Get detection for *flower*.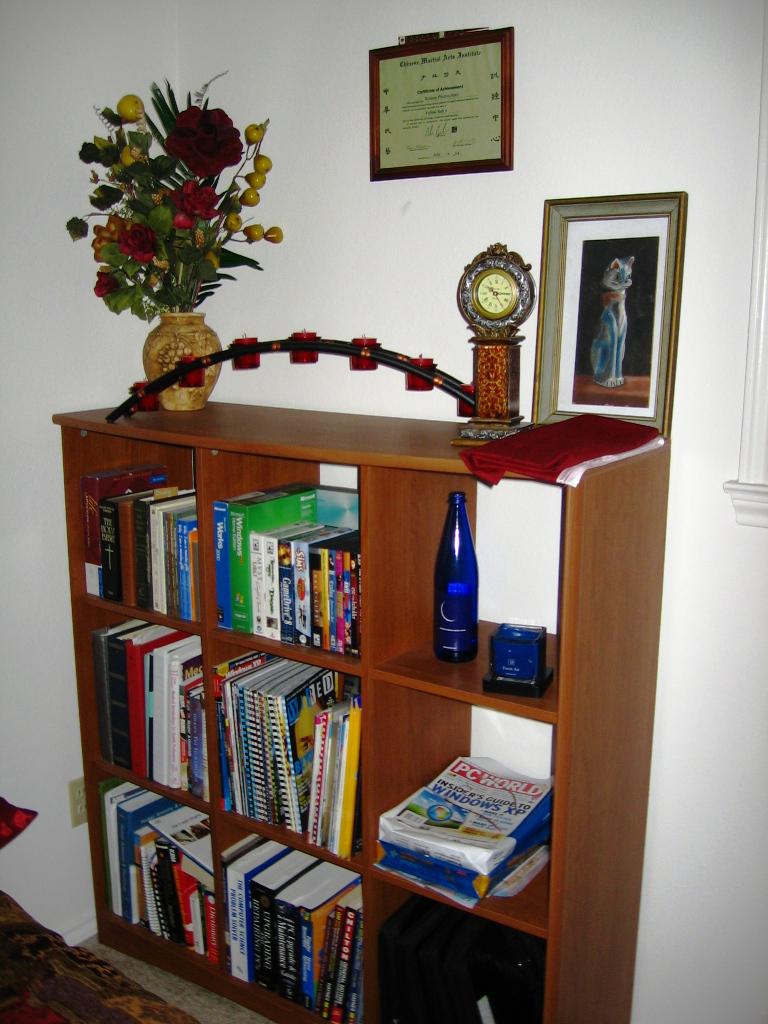
Detection: region(169, 177, 226, 232).
